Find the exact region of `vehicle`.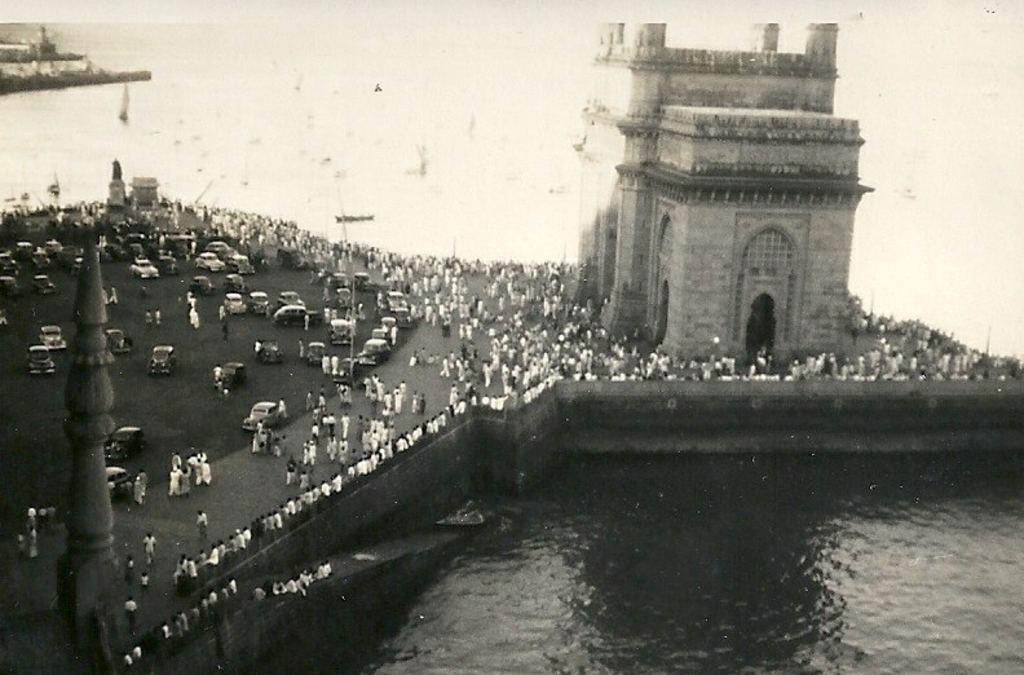
Exact region: bbox(246, 288, 270, 313).
